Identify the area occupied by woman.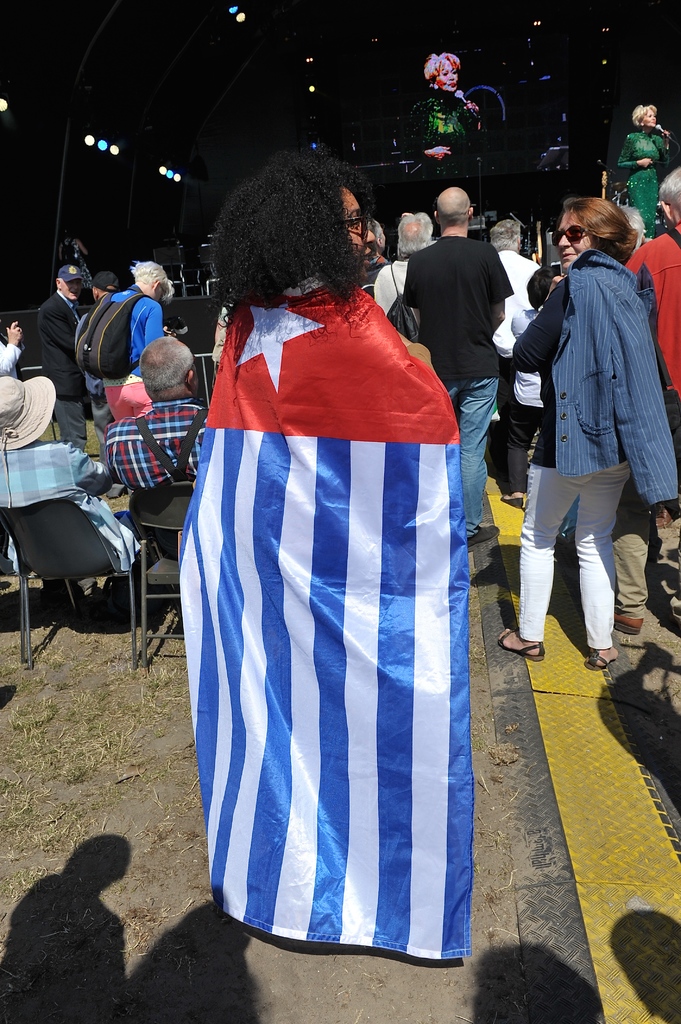
Area: <box>618,102,669,241</box>.
